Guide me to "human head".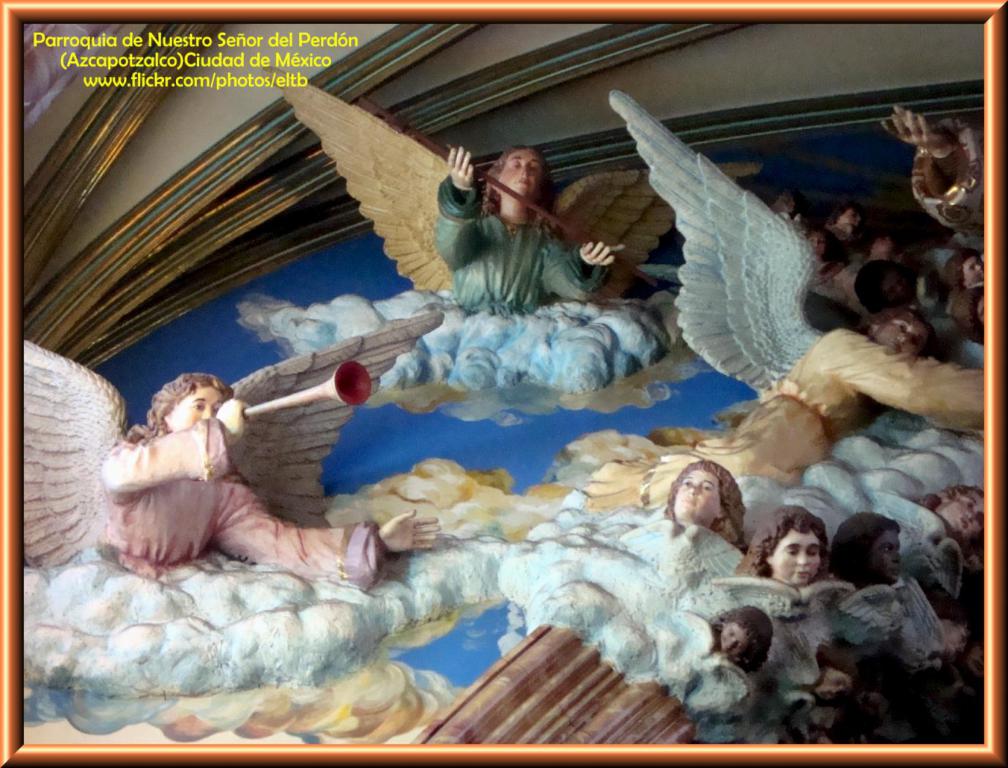
Guidance: crop(145, 372, 236, 432).
